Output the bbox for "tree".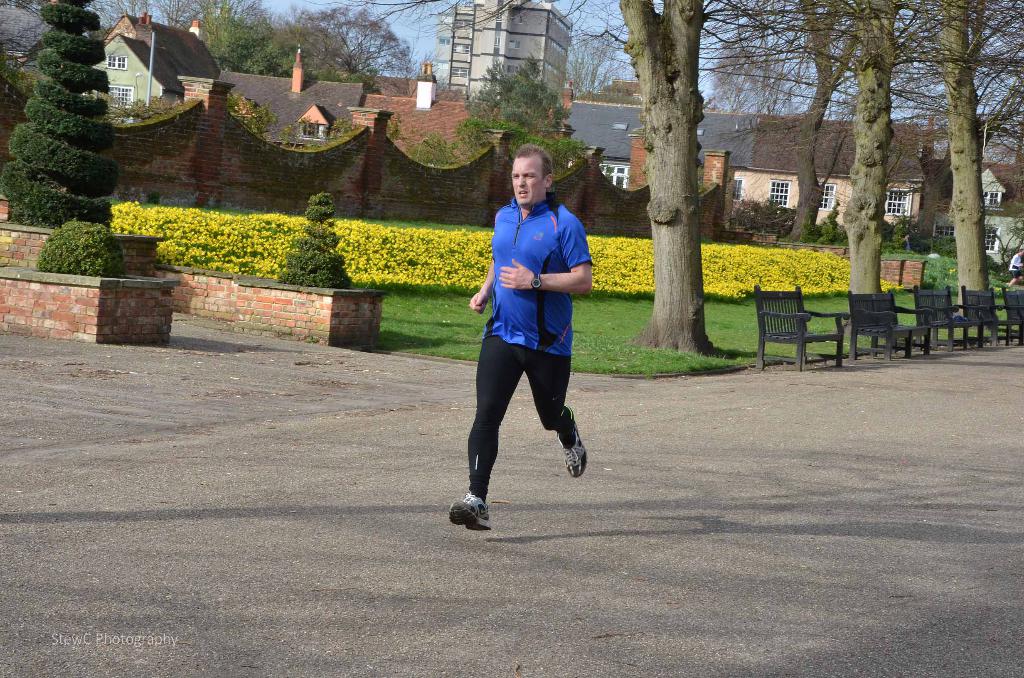
{"x1": 0, "y1": 0, "x2": 50, "y2": 139}.
